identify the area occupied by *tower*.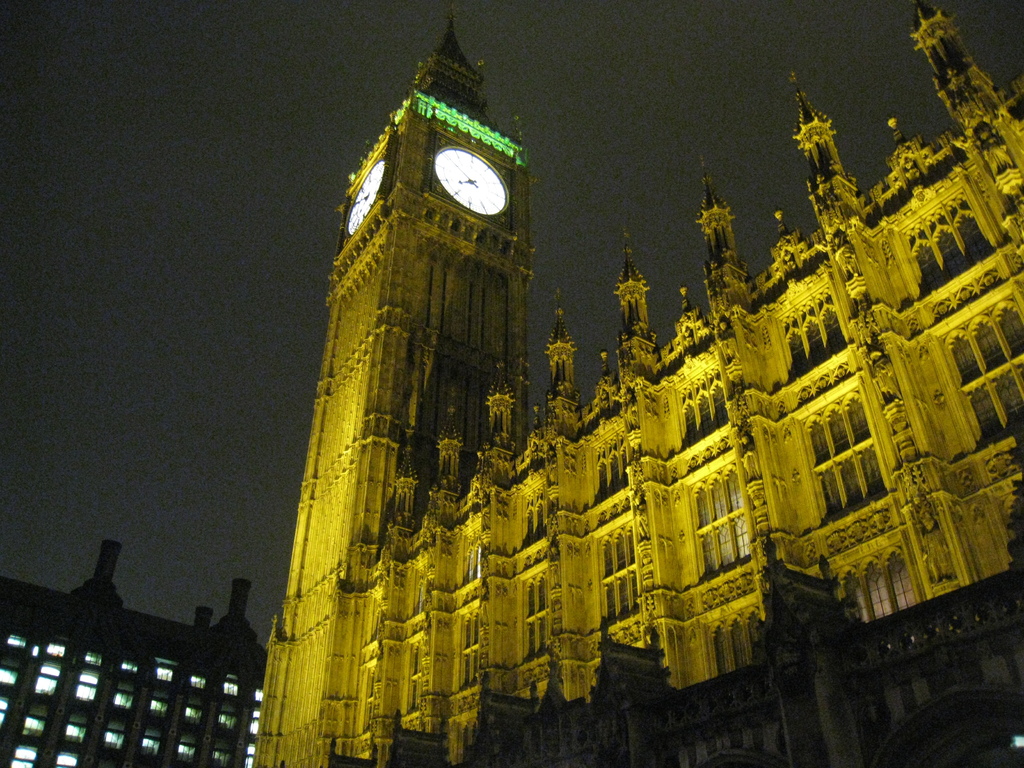
Area: rect(262, 15, 1023, 767).
